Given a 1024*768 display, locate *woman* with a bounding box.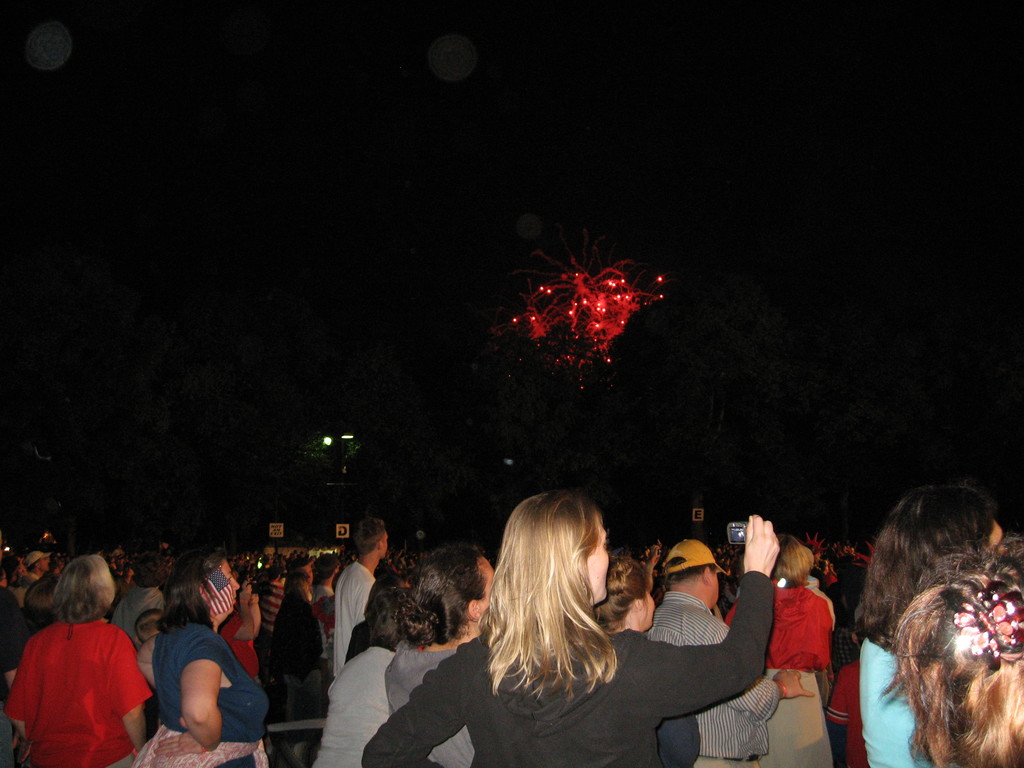
Located: (425,506,712,759).
